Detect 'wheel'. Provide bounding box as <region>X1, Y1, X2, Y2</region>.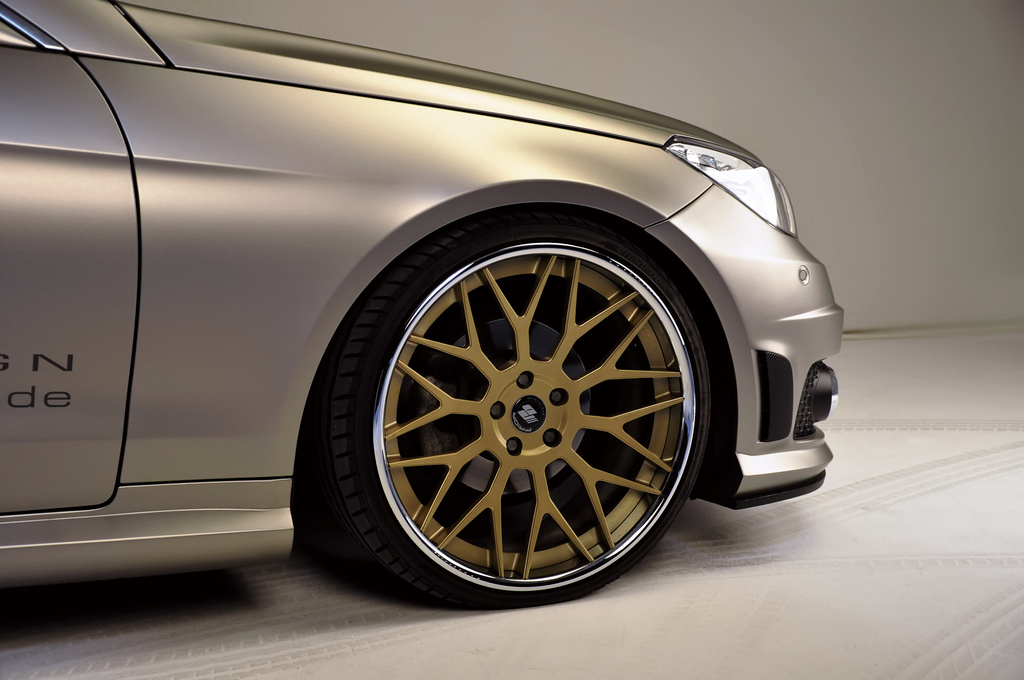
<region>320, 209, 745, 606</region>.
